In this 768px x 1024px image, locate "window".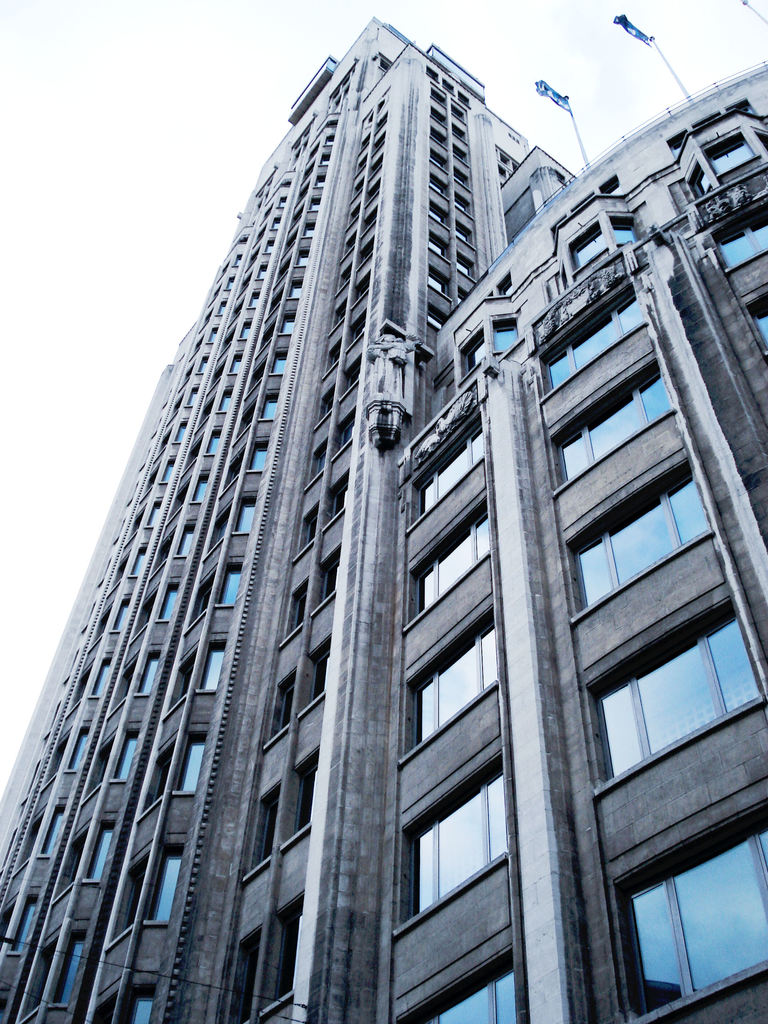
Bounding box: bbox=(180, 735, 207, 791).
